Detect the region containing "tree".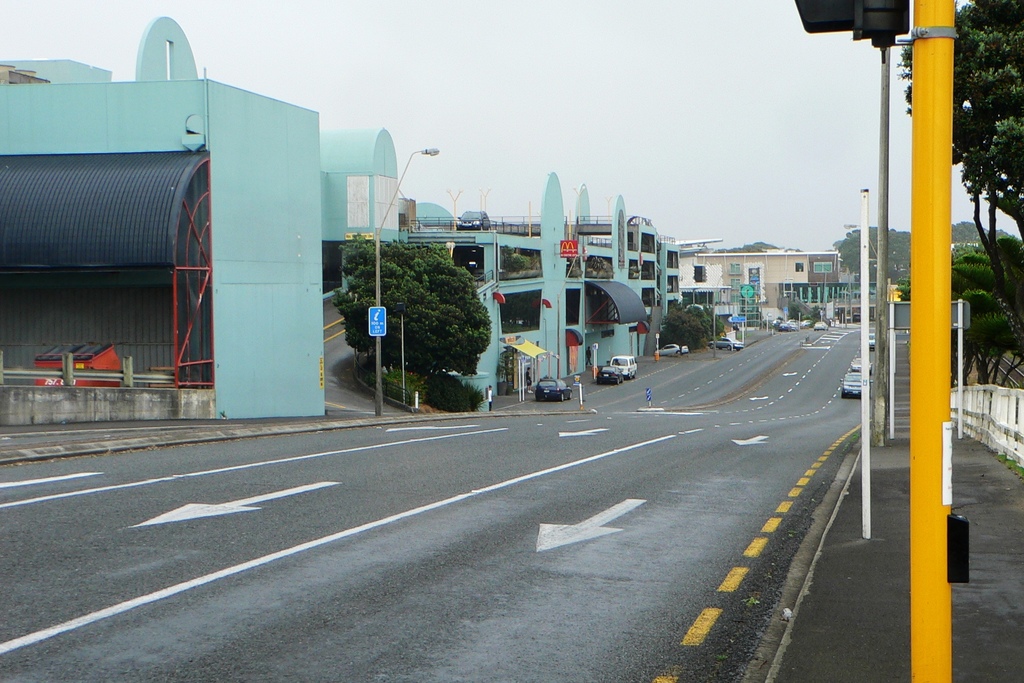
l=680, t=300, r=711, b=340.
